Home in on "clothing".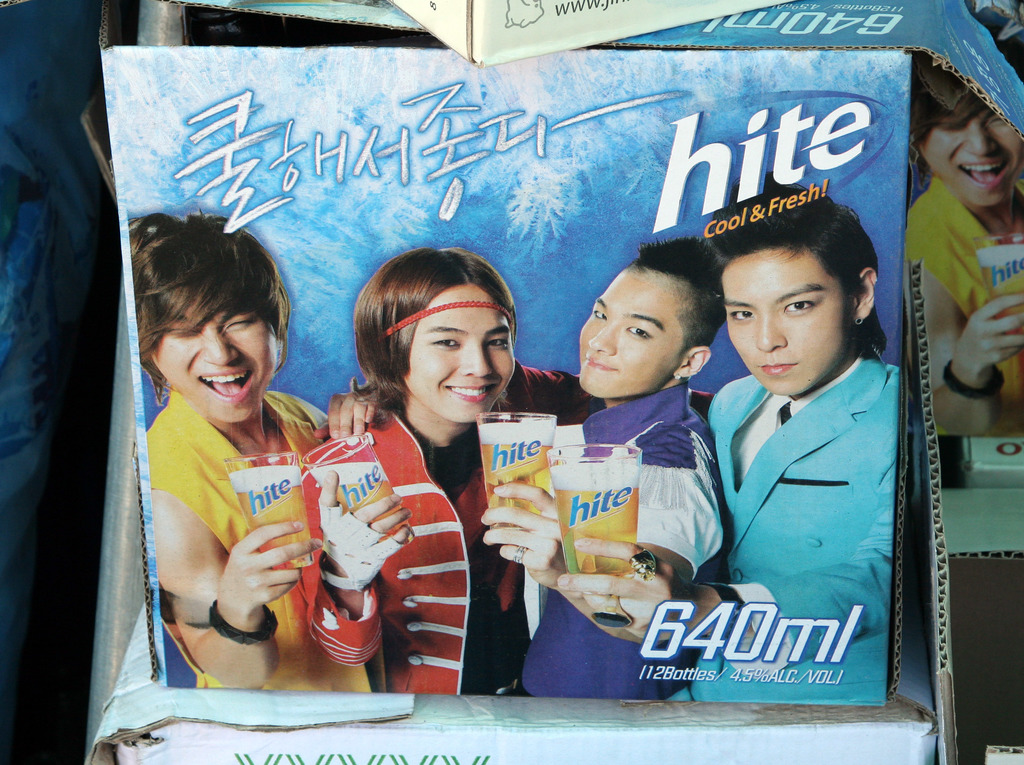
Homed in at <region>524, 385, 724, 701</region>.
